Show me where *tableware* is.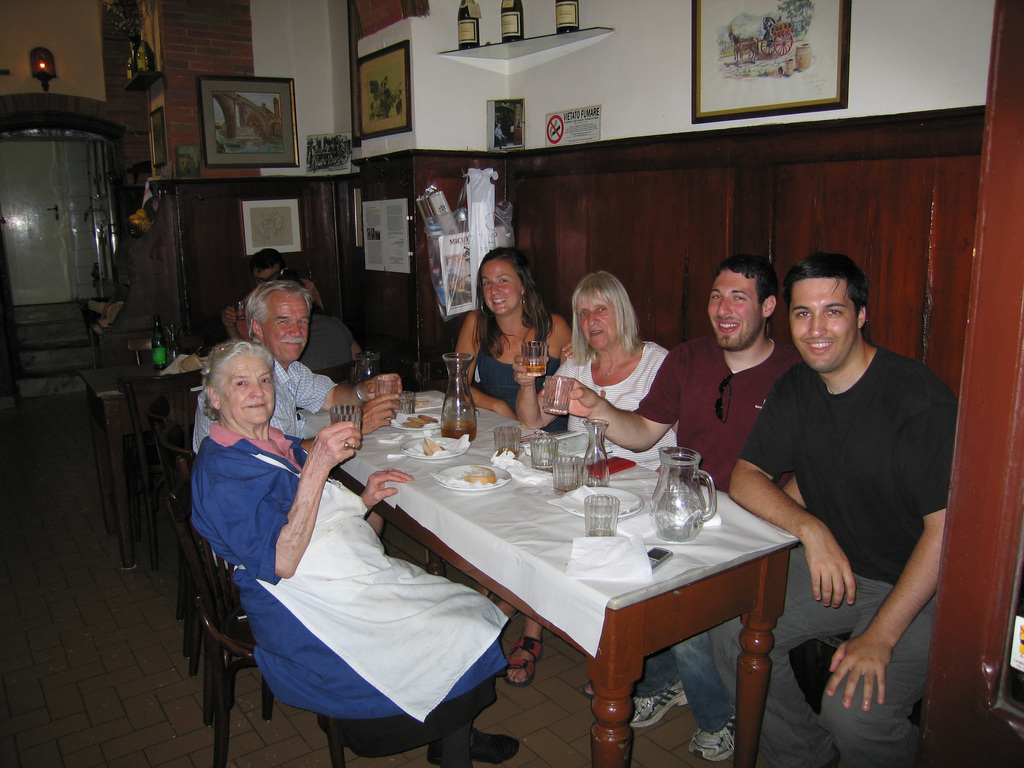
*tableware* is at x1=550, y1=483, x2=639, y2=516.
